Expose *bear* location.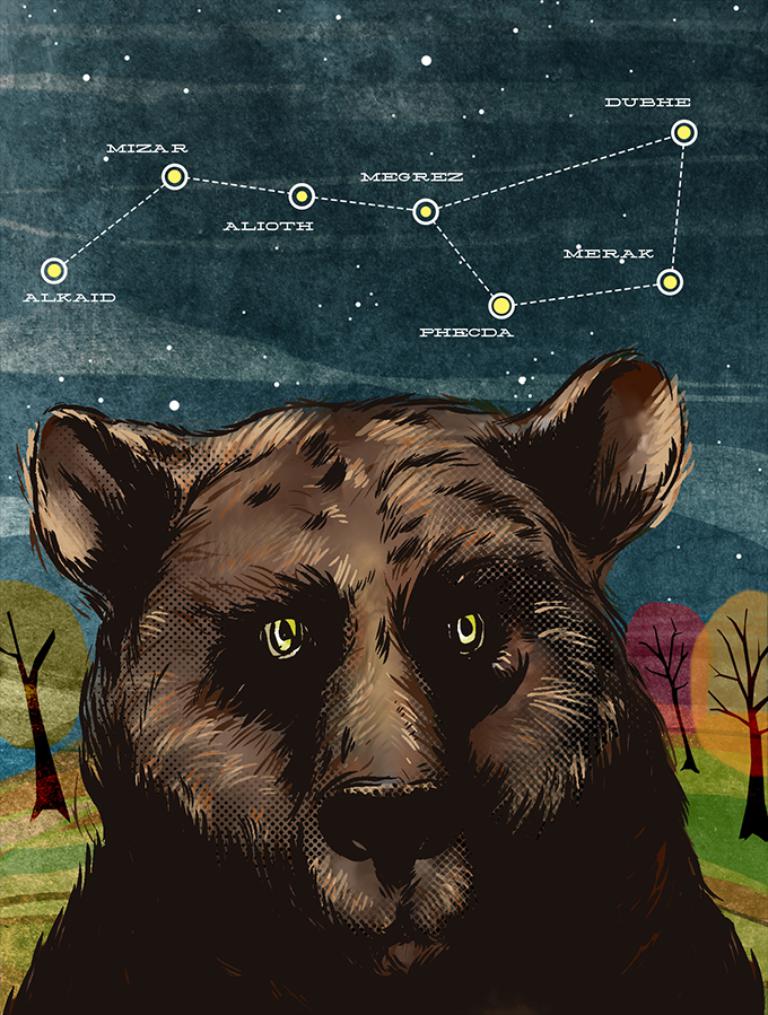
Exposed at [0, 348, 767, 1014].
